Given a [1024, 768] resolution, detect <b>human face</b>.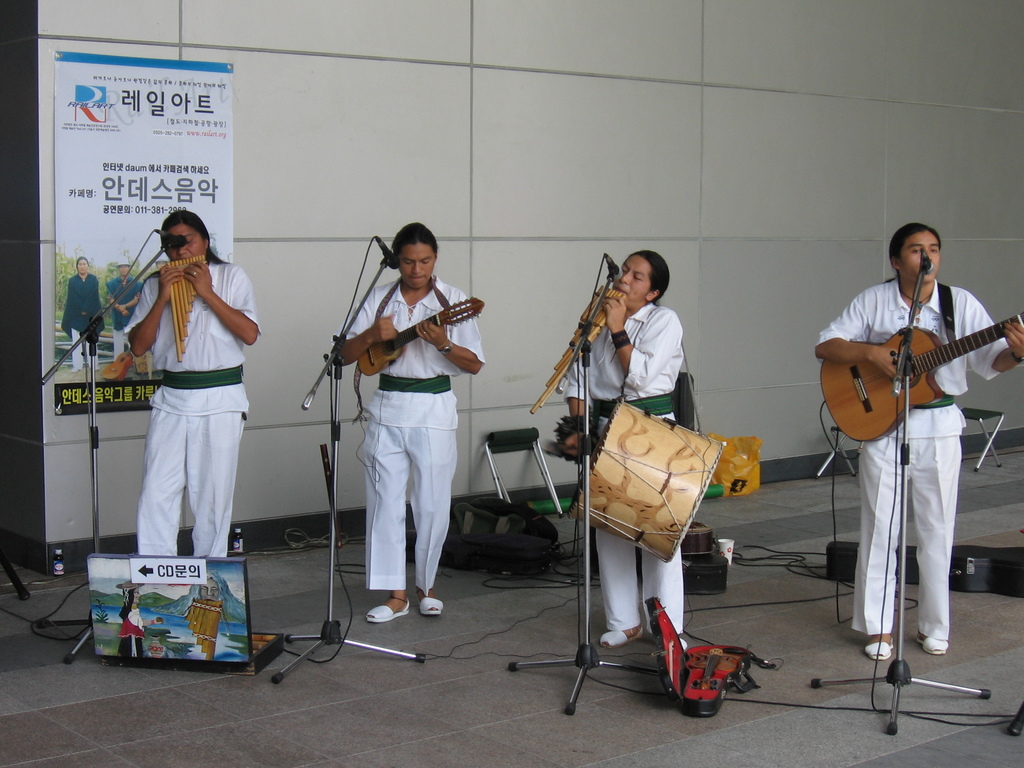
detection(401, 241, 435, 289).
